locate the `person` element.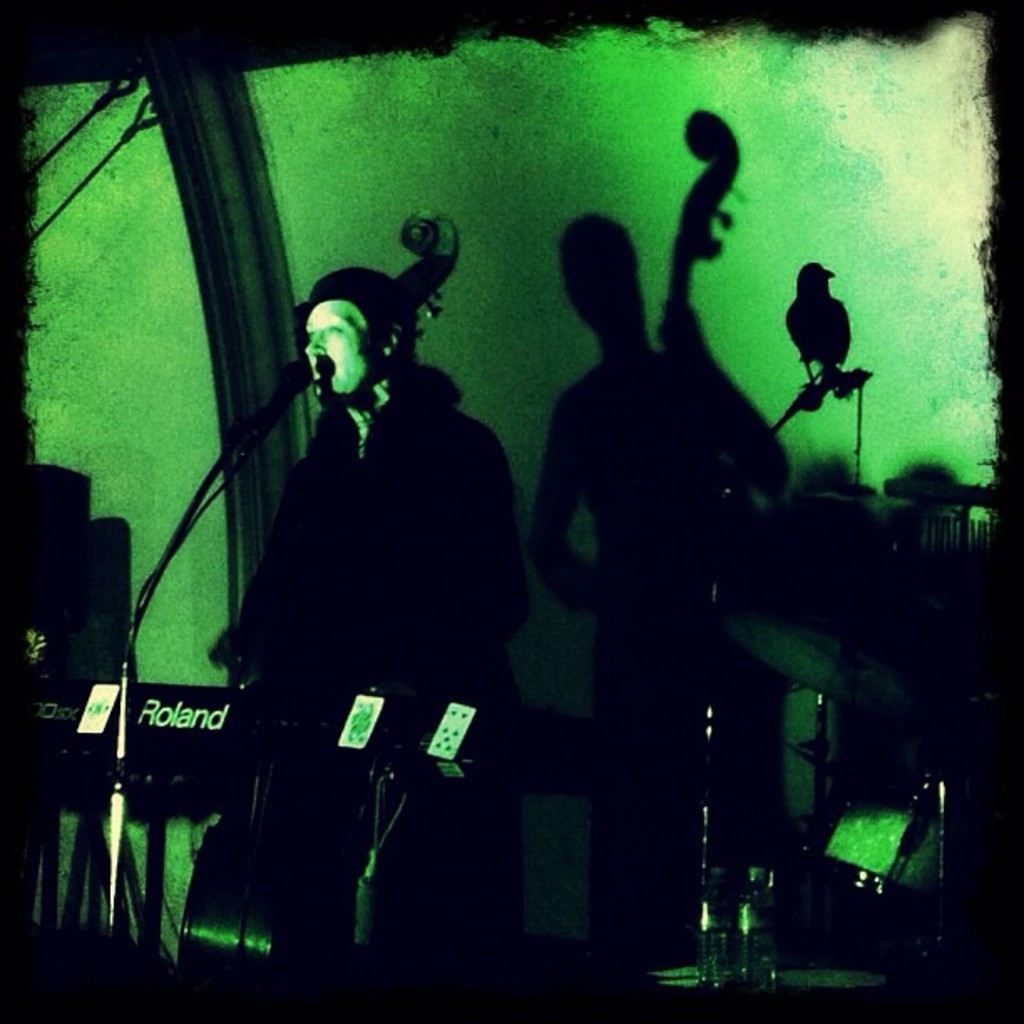
Element bbox: BBox(197, 271, 540, 959).
